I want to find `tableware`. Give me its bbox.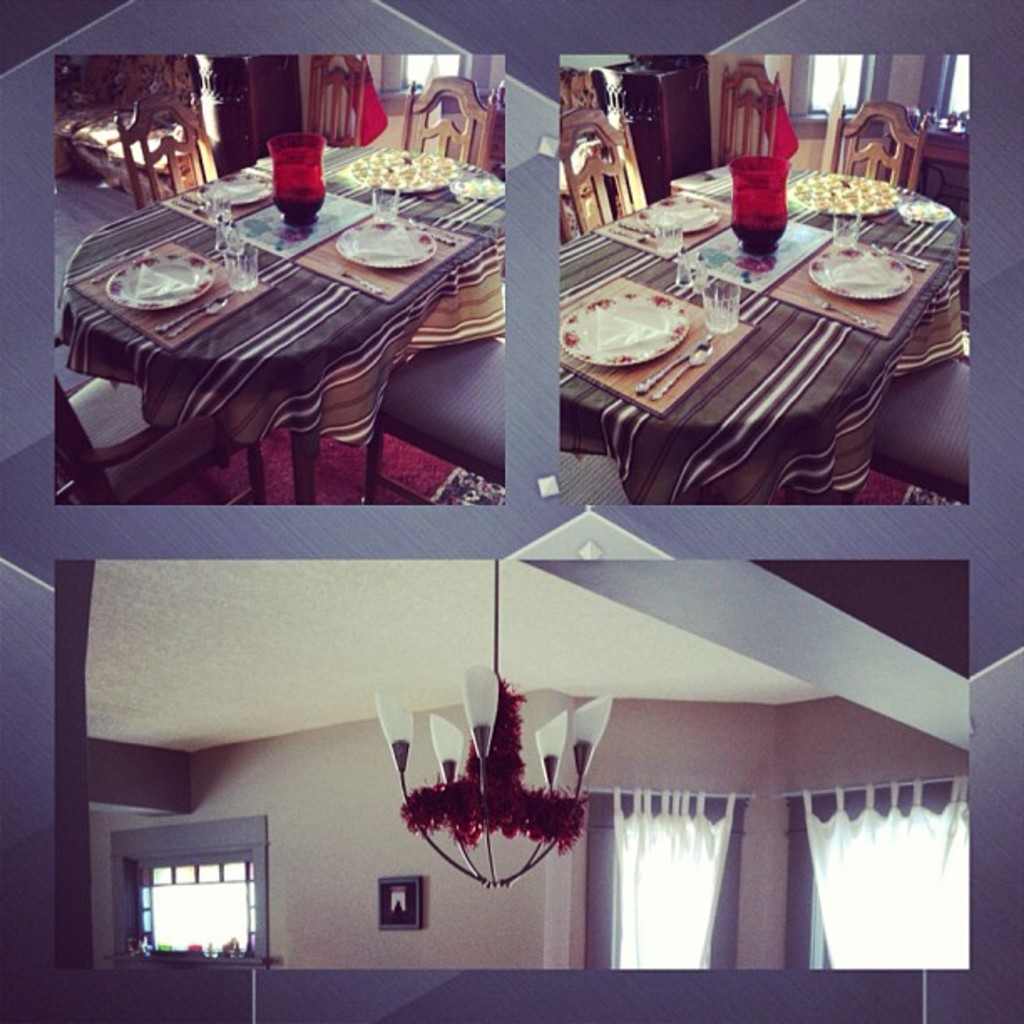
box(169, 298, 228, 340).
